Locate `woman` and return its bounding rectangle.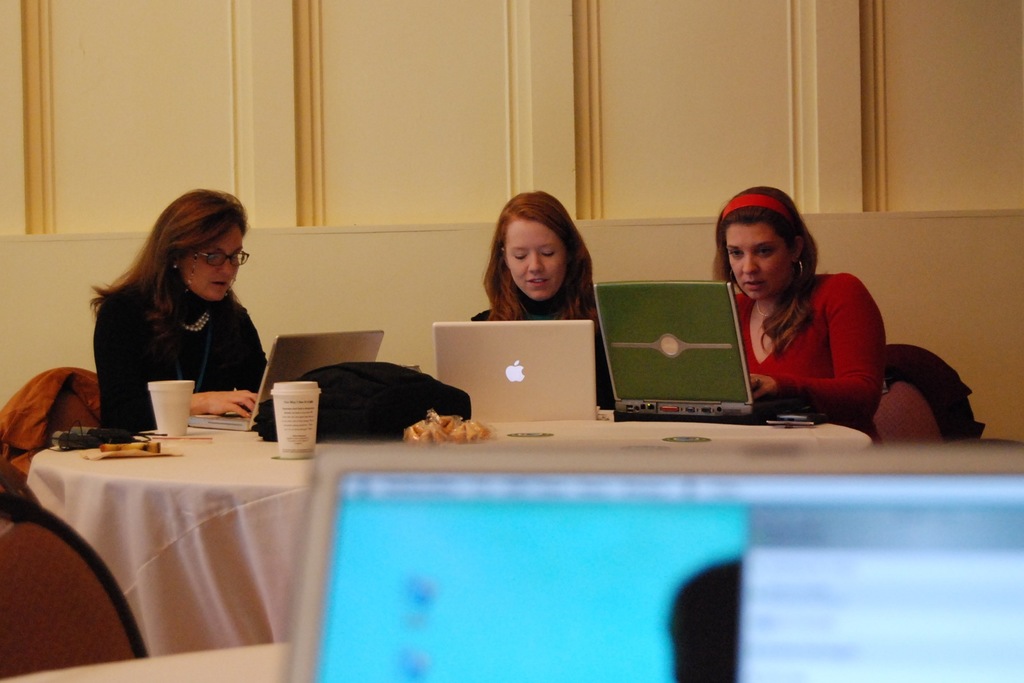
(x1=90, y1=189, x2=265, y2=433).
